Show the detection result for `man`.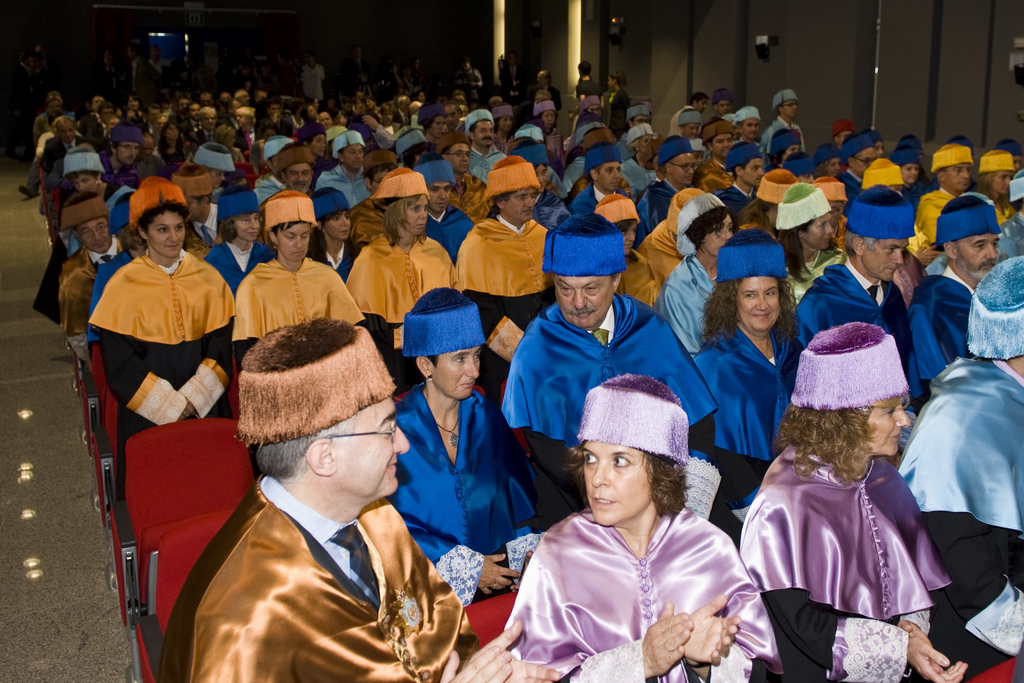
detection(522, 73, 564, 109).
